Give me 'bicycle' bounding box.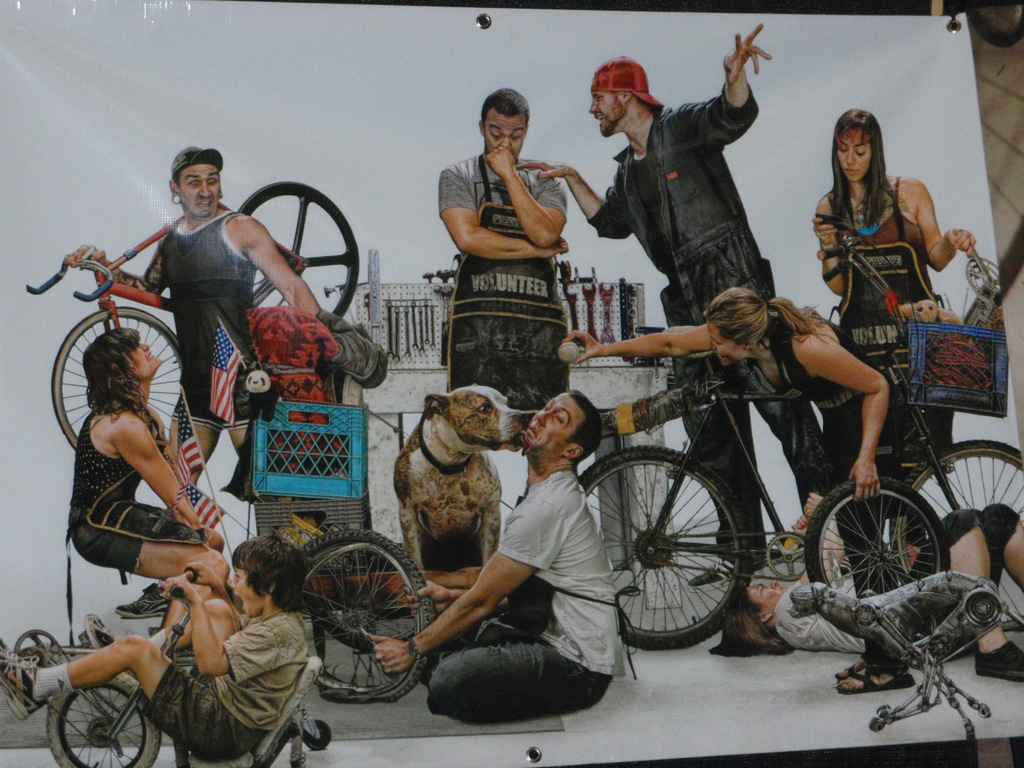
region(26, 182, 362, 453).
